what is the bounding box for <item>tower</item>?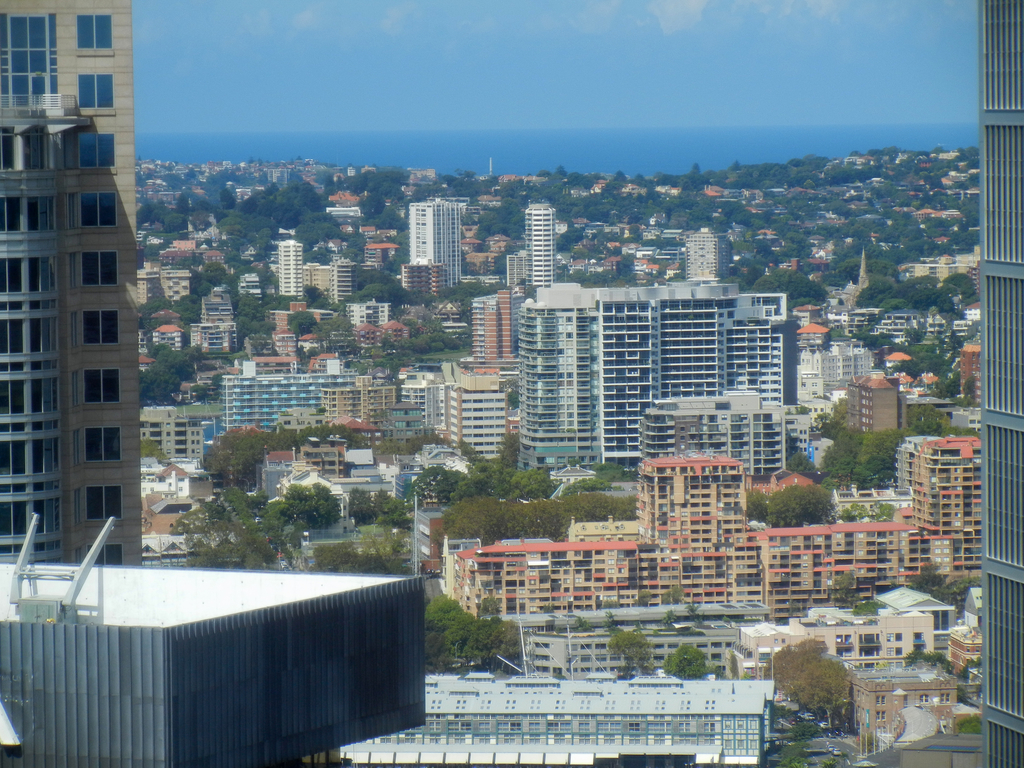
{"left": 406, "top": 199, "right": 470, "bottom": 287}.
